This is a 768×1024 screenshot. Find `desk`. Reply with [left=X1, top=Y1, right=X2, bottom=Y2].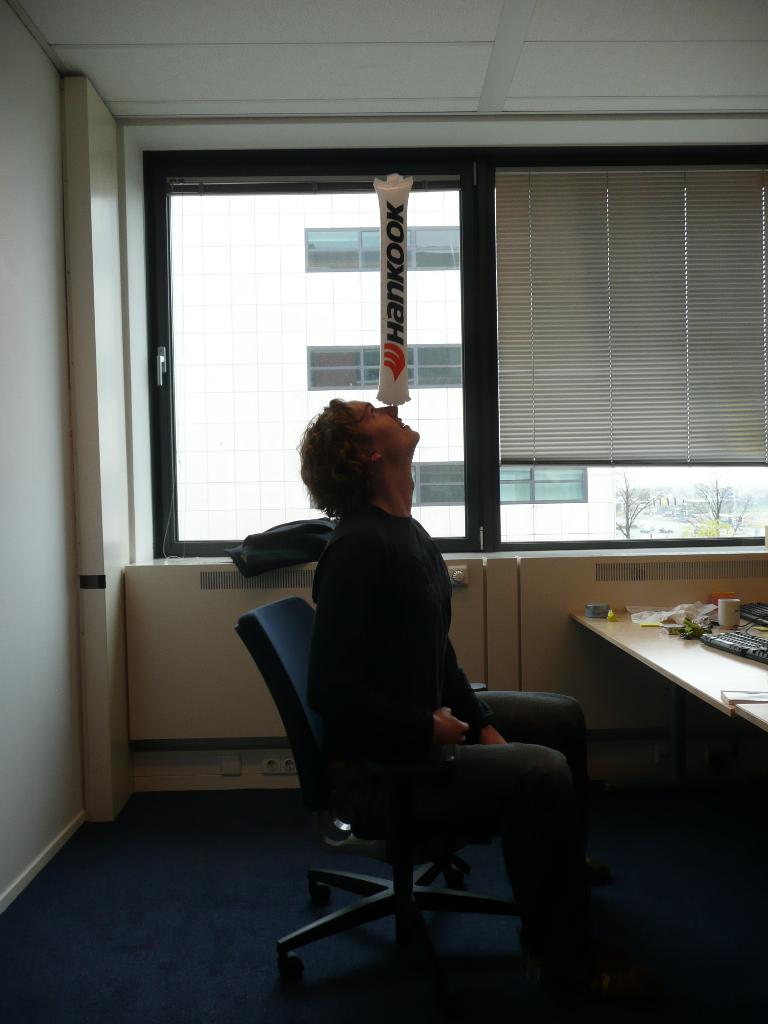
[left=564, top=586, right=761, bottom=807].
